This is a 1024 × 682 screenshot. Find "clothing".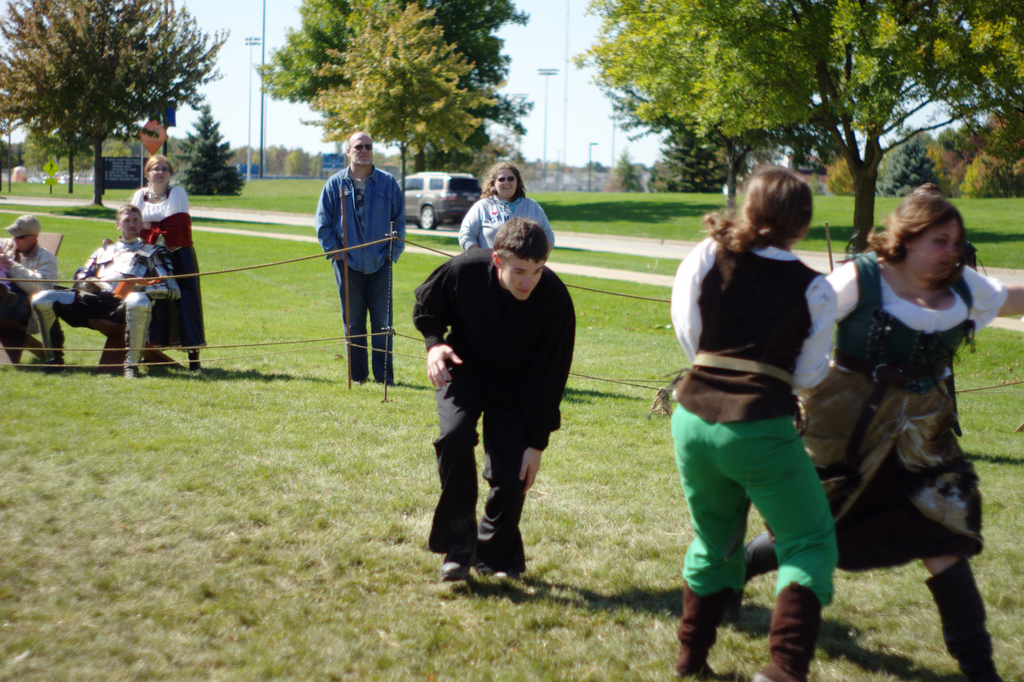
Bounding box: detection(36, 234, 186, 367).
